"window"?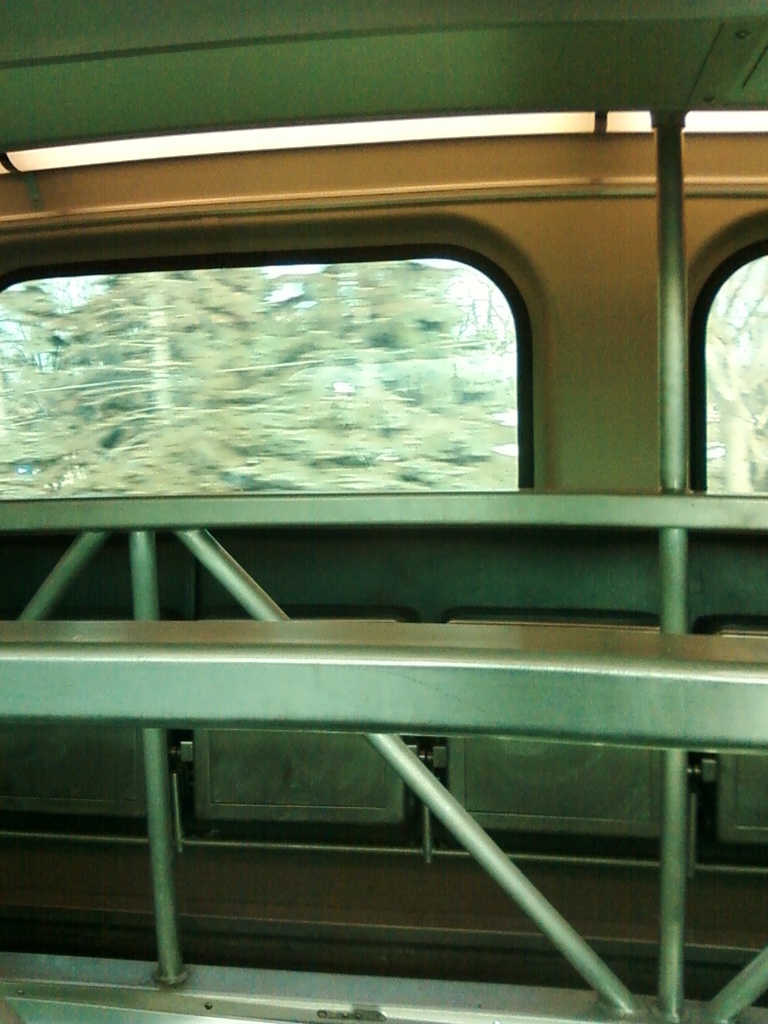
box(0, 251, 542, 511)
